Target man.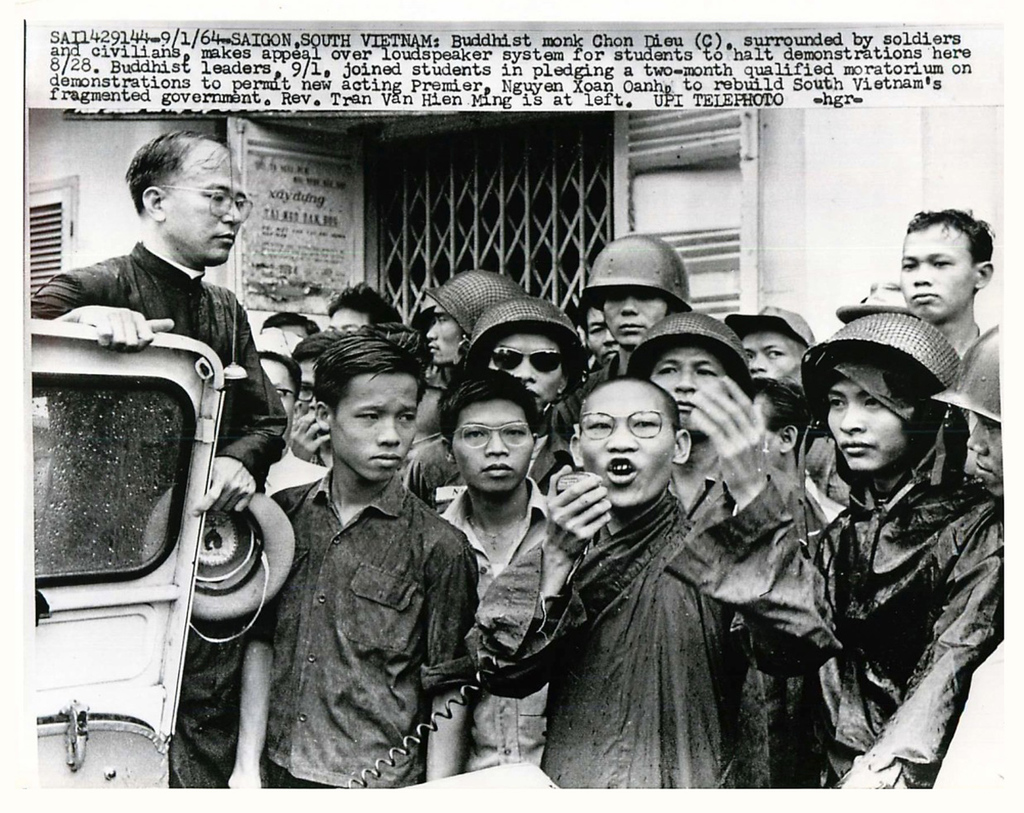
Target region: (222,330,480,793).
